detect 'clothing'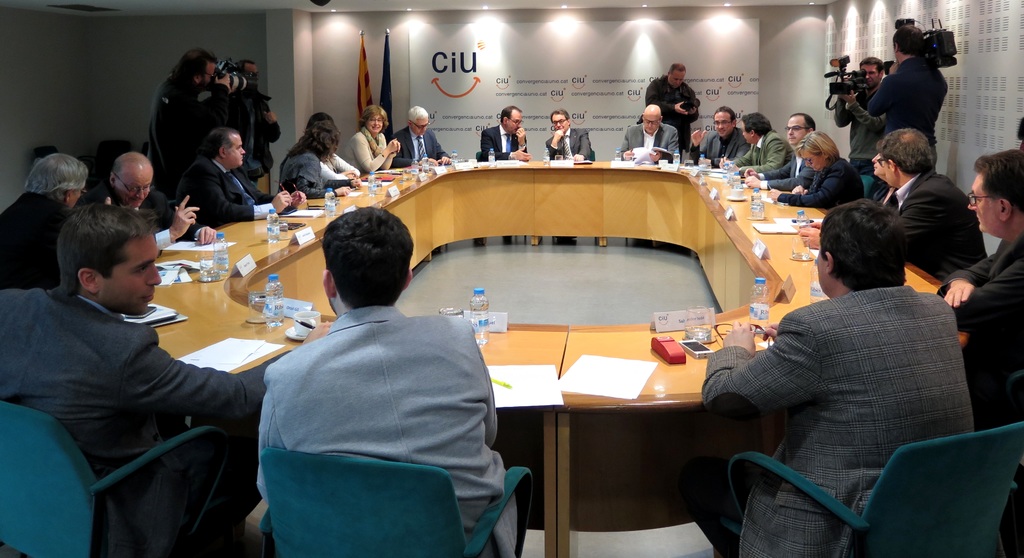
bbox=[883, 170, 995, 281]
